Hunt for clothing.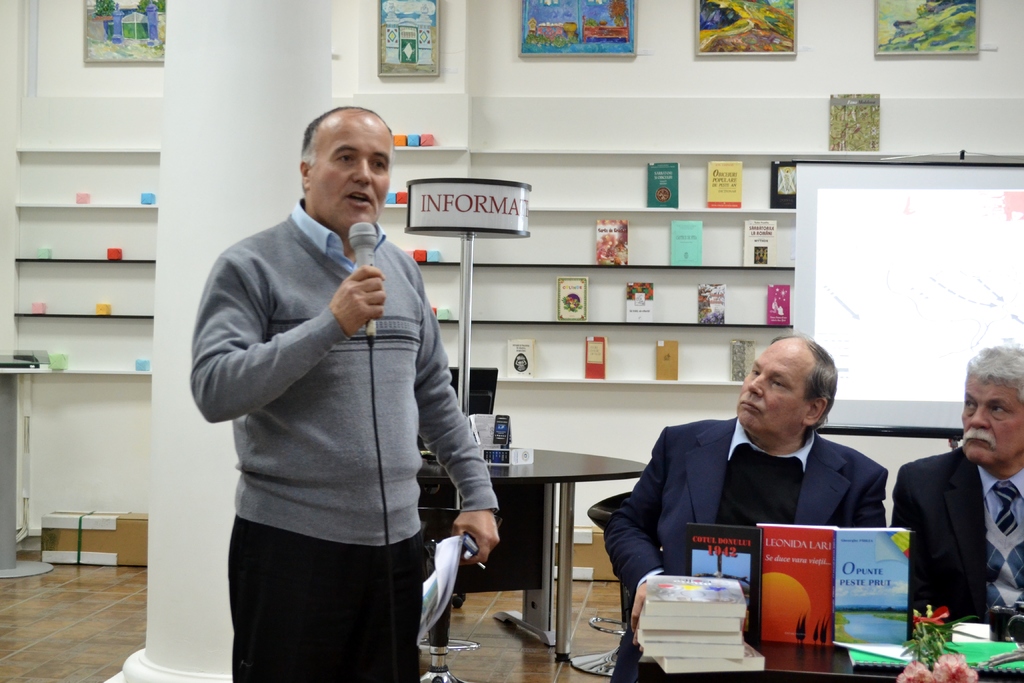
Hunted down at (188,196,500,682).
